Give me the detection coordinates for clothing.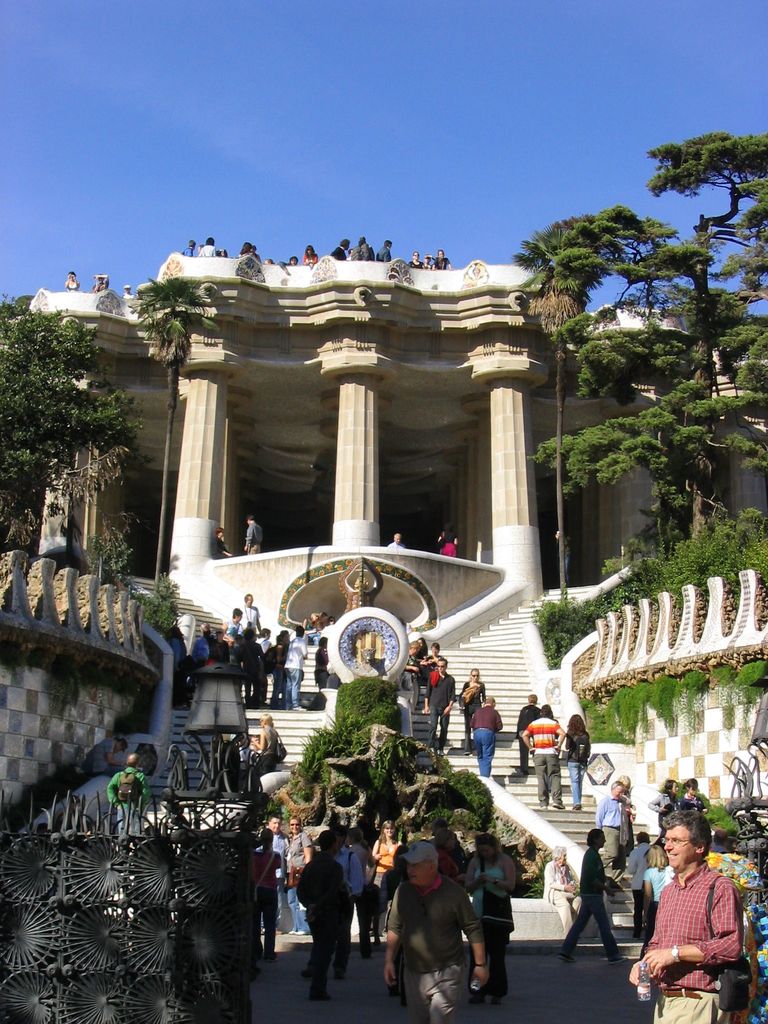
locate(524, 713, 559, 809).
